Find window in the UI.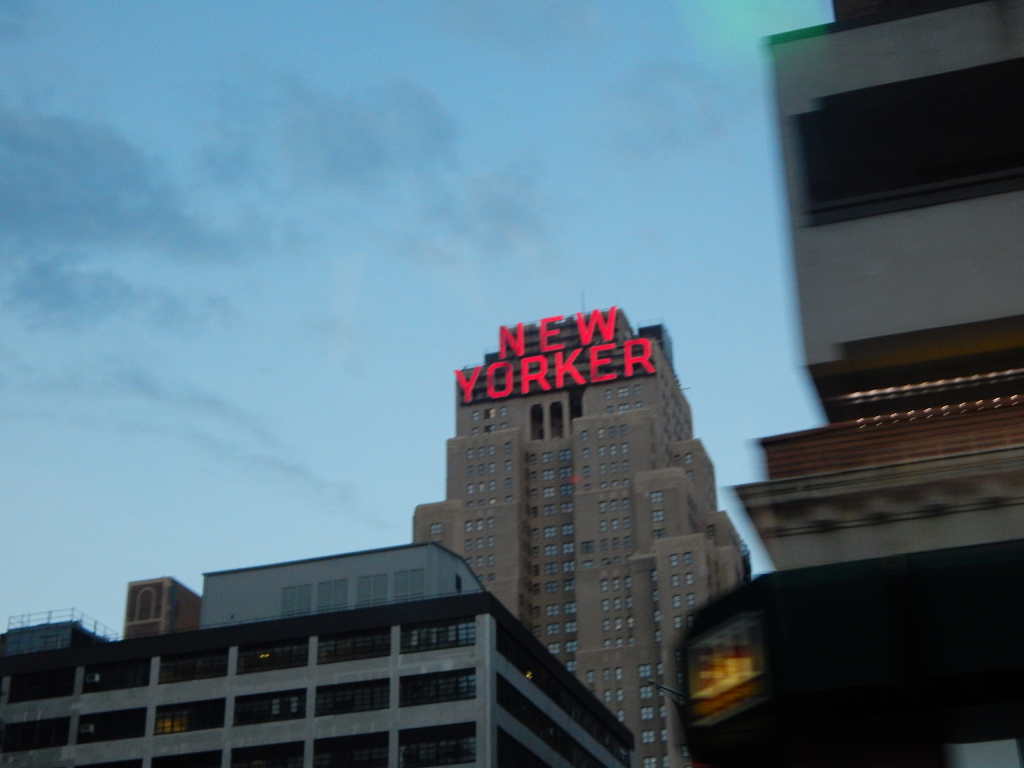
UI element at locate(316, 632, 391, 668).
